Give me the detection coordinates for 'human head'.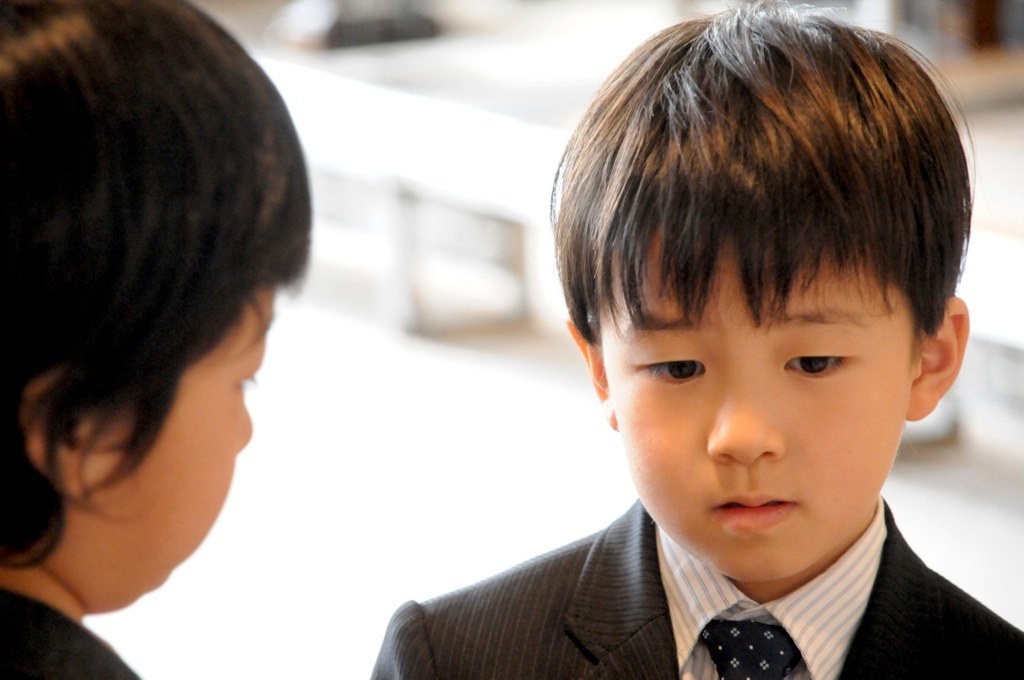
<box>571,6,961,559</box>.
